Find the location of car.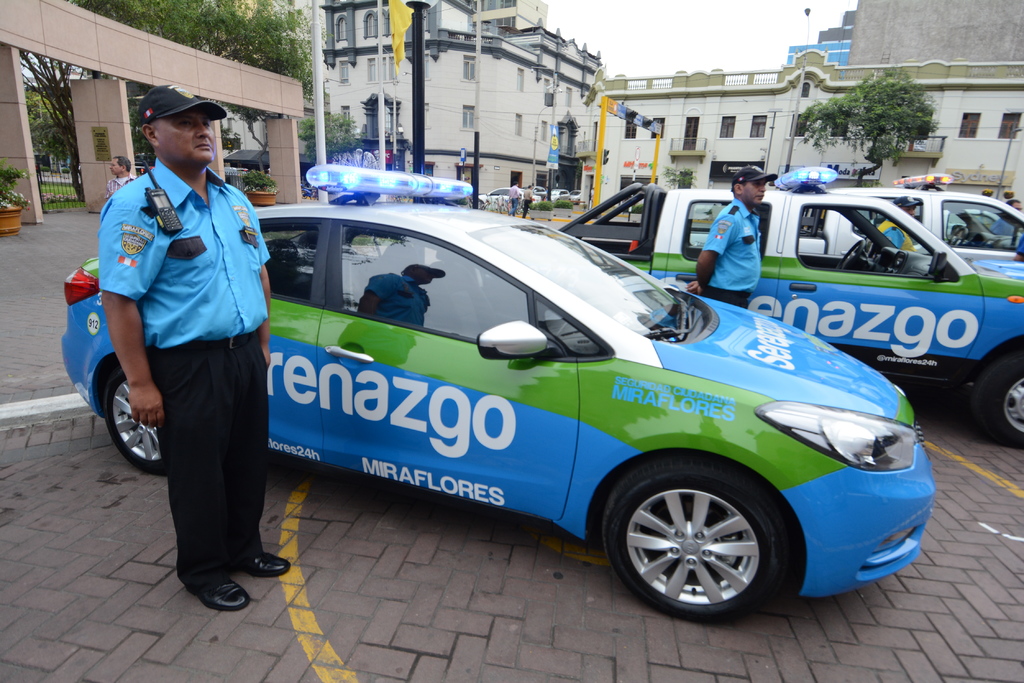
Location: [left=207, top=179, right=945, bottom=623].
